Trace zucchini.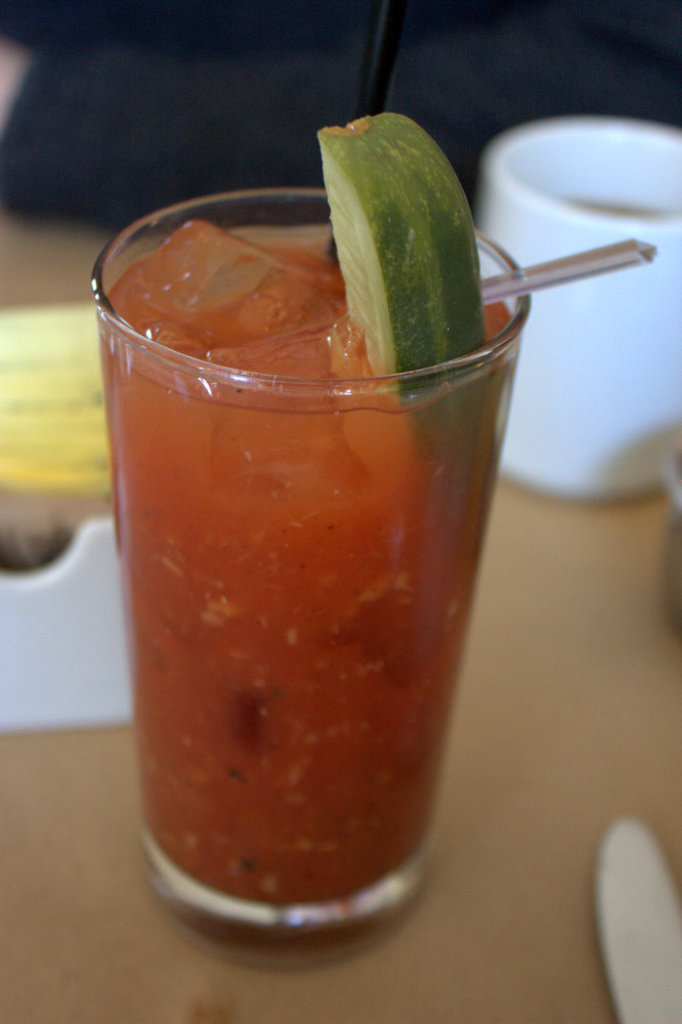
Traced to (left=287, top=112, right=505, bottom=366).
